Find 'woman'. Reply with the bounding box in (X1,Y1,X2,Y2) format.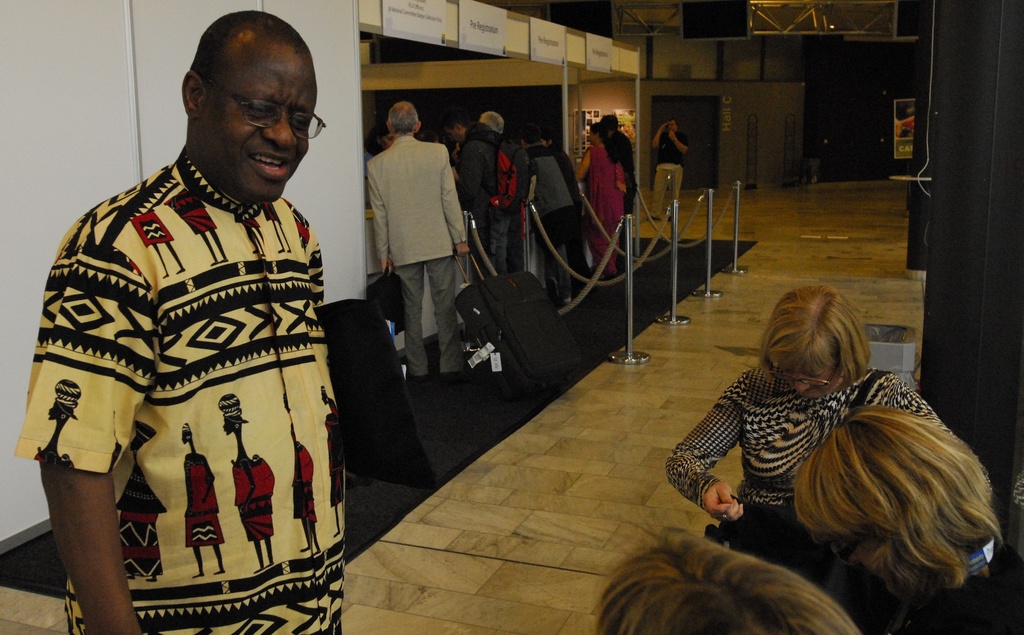
(573,122,624,277).
